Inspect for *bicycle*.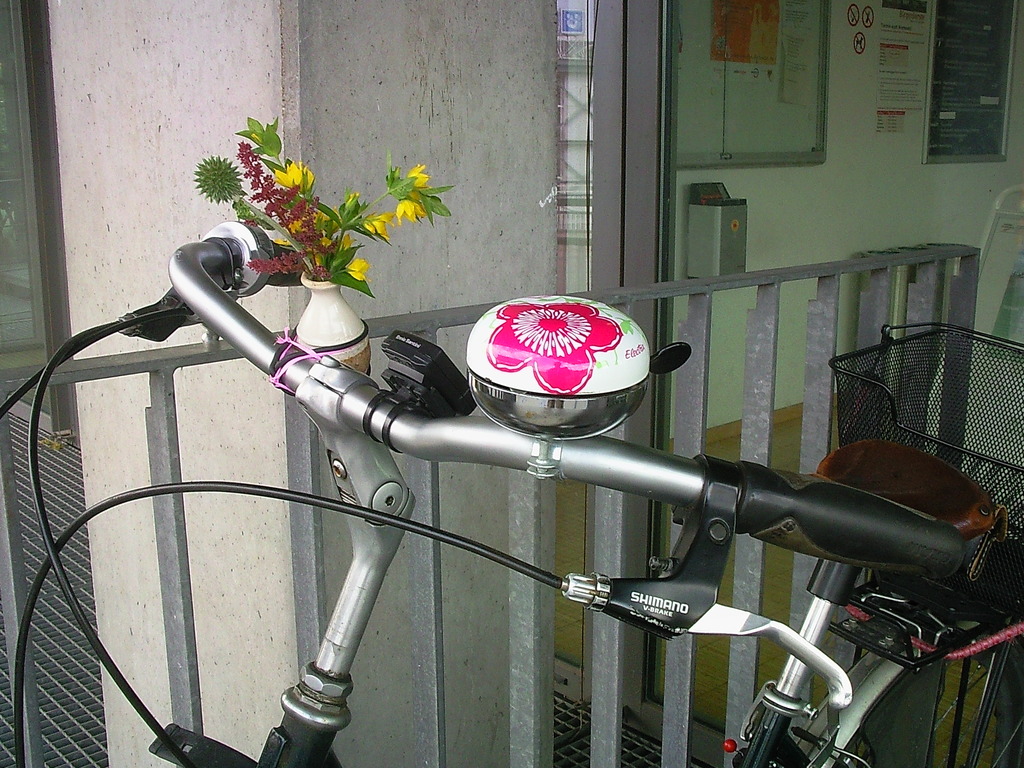
Inspection: x1=0, y1=219, x2=1023, y2=740.
